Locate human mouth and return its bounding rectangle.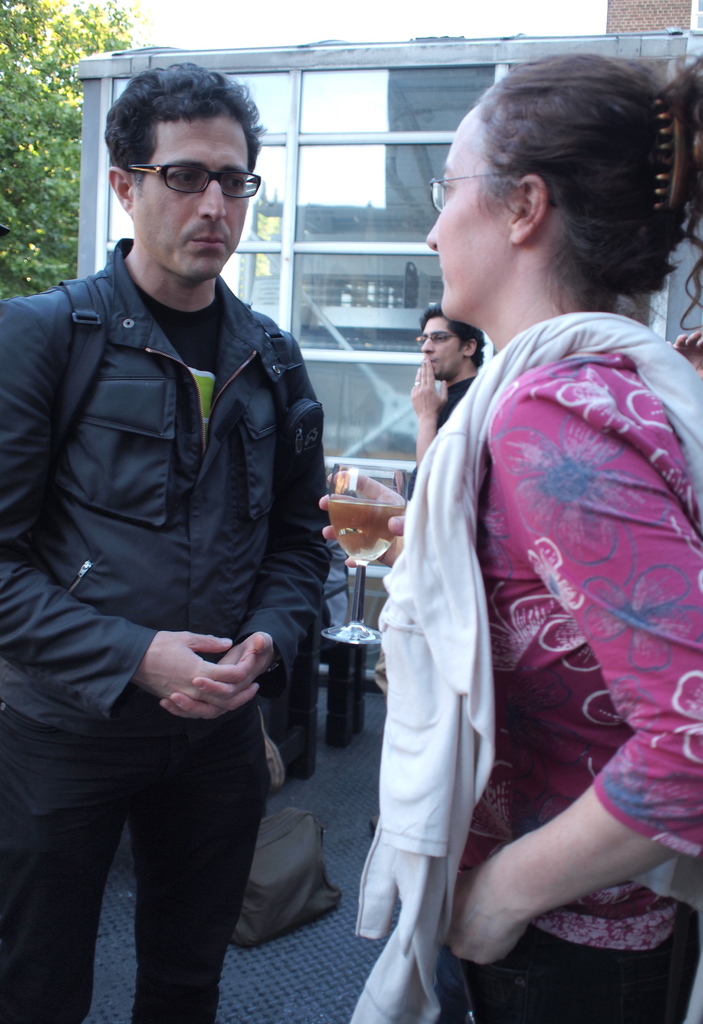
[x1=430, y1=357, x2=444, y2=370].
